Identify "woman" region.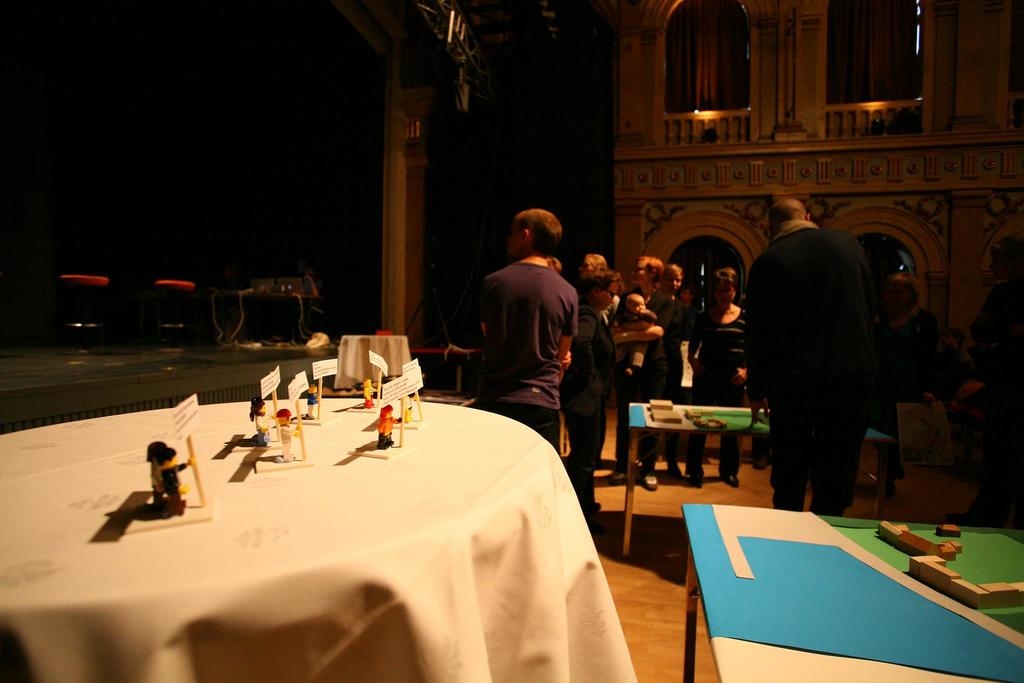
Region: (606,256,665,487).
